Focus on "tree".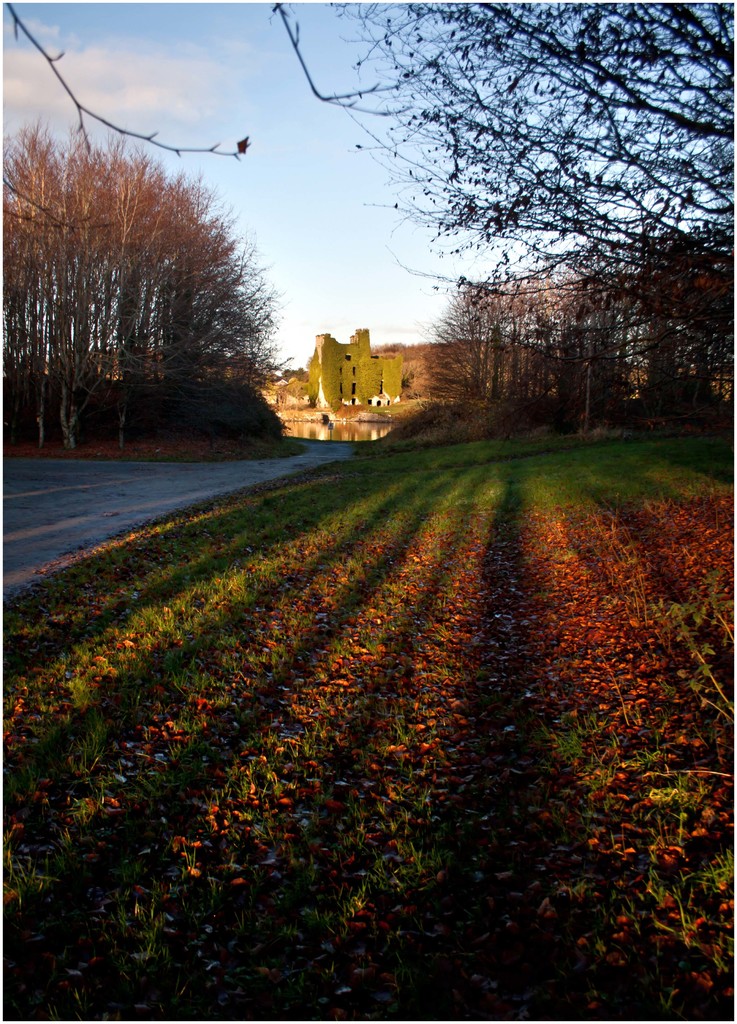
Focused at select_region(262, 0, 736, 381).
